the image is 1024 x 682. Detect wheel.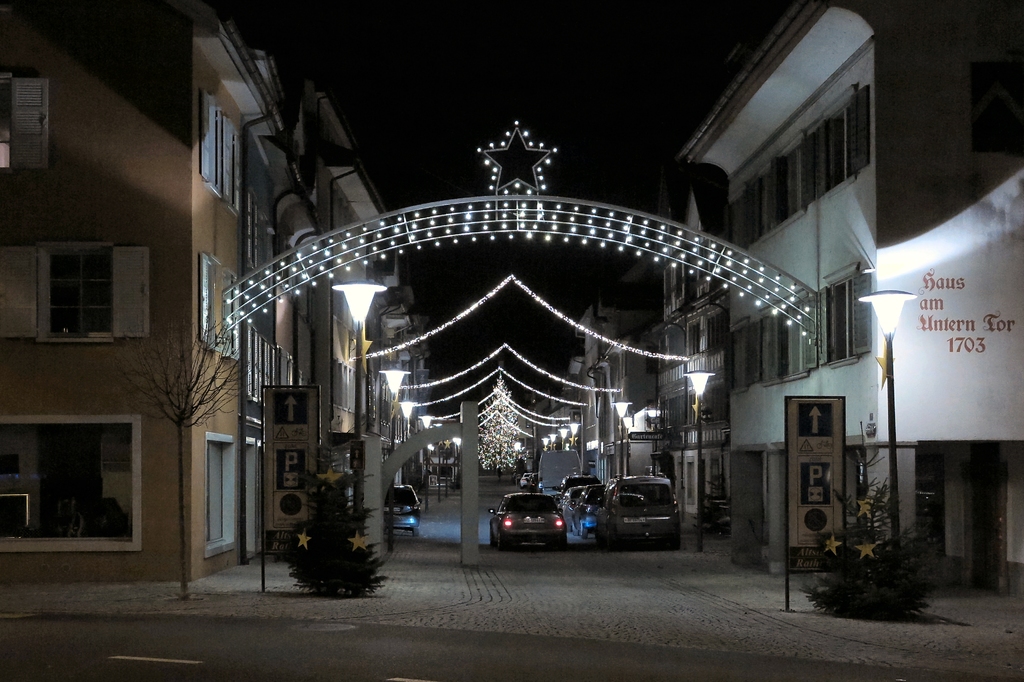
Detection: crop(609, 523, 620, 552).
